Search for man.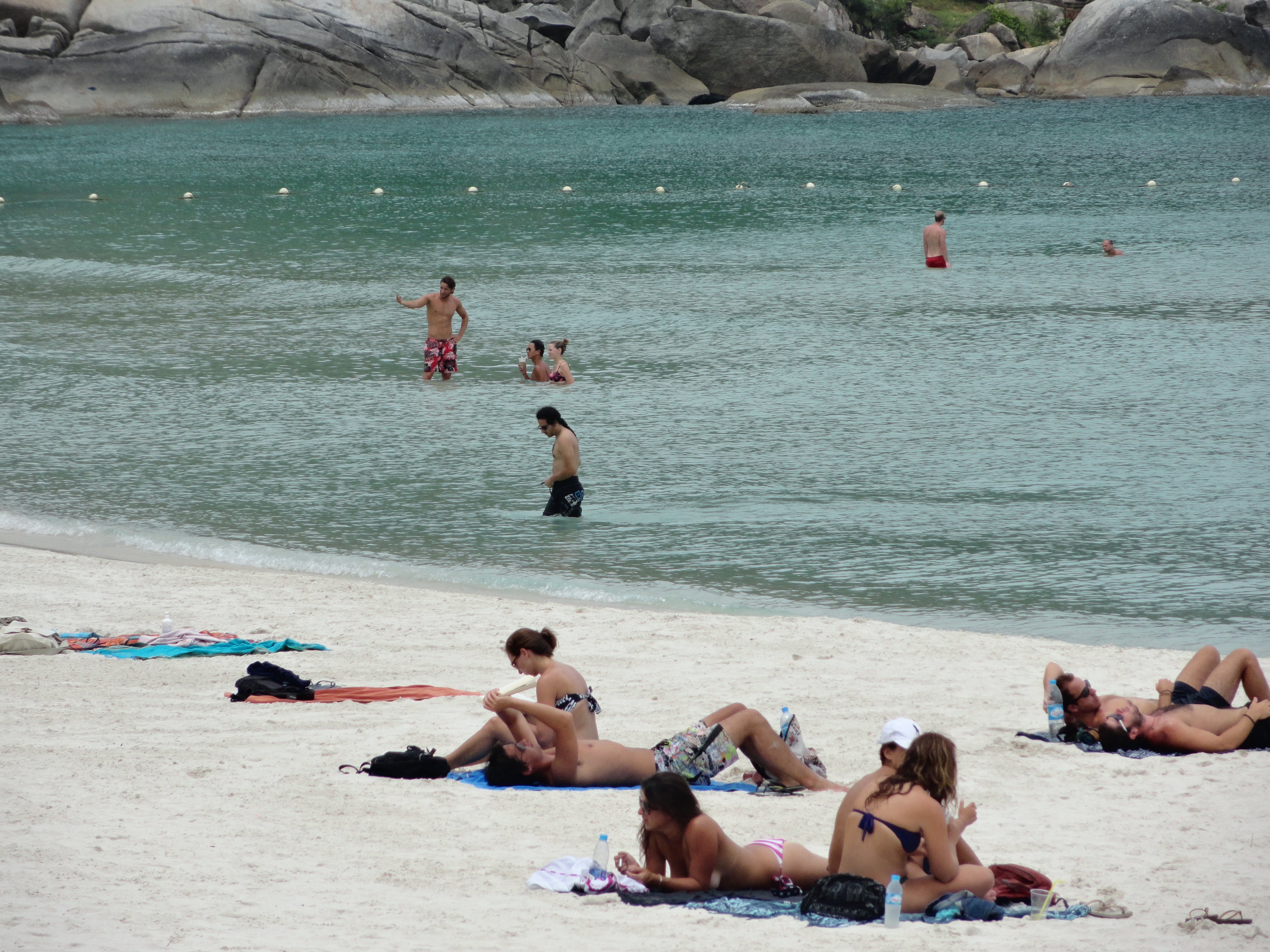
Found at select_region(302, 192, 350, 206).
